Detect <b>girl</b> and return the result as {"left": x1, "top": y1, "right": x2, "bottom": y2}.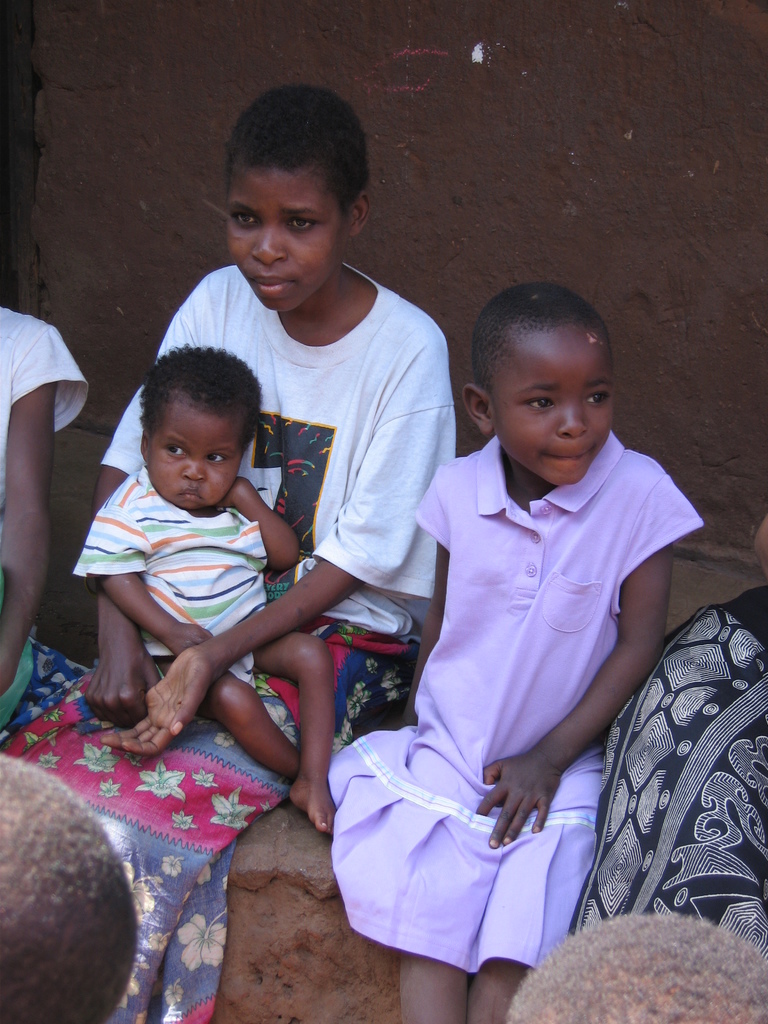
{"left": 67, "top": 339, "right": 350, "bottom": 841}.
